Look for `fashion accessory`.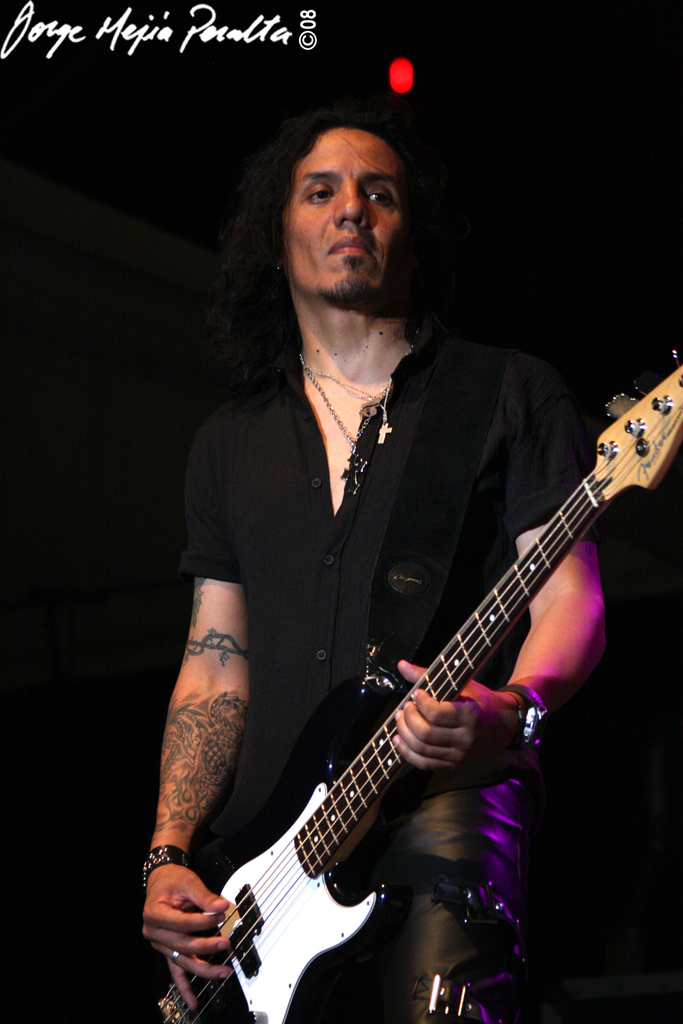
Found: region(306, 367, 395, 490).
